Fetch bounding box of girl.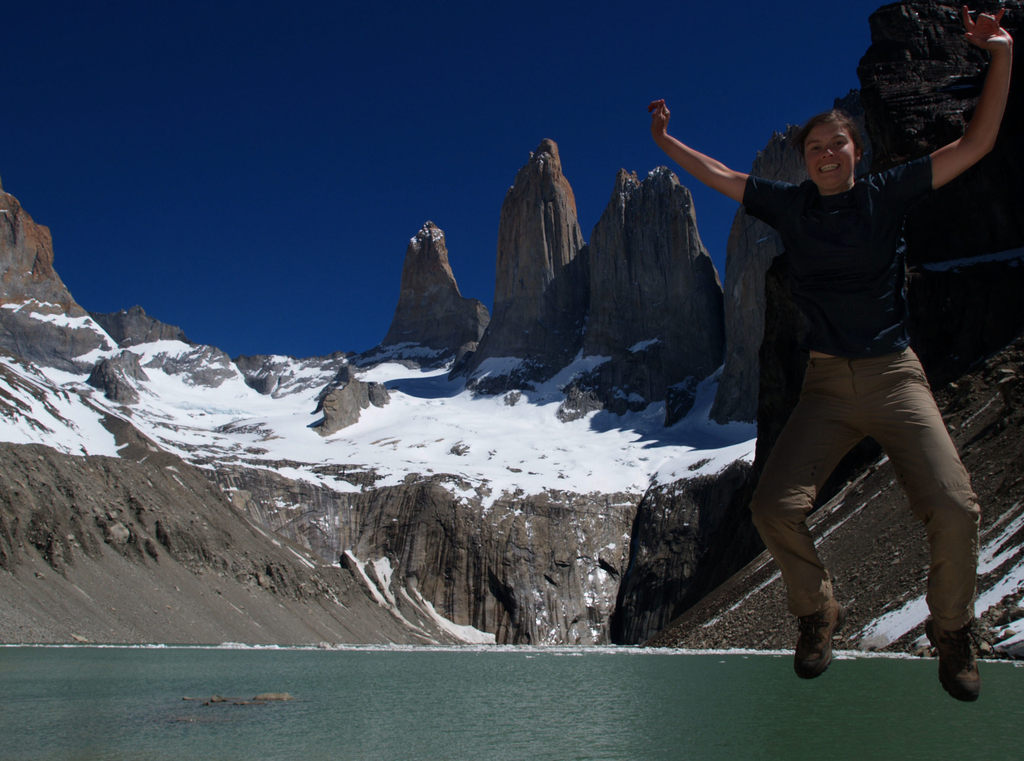
Bbox: (x1=648, y1=1, x2=1012, y2=699).
